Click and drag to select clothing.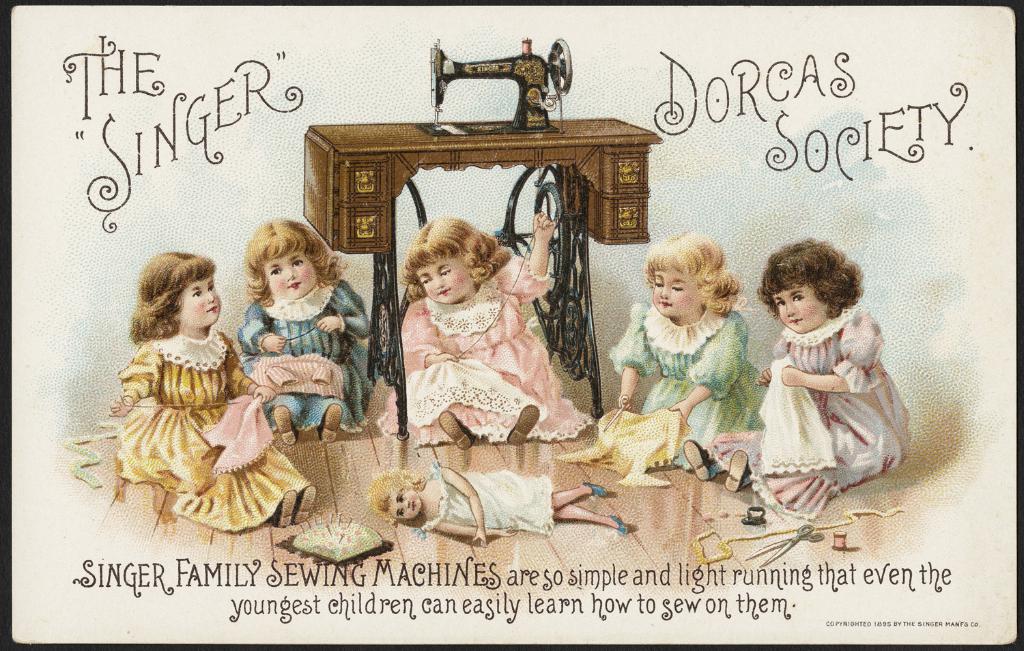
Selection: crop(609, 303, 764, 469).
